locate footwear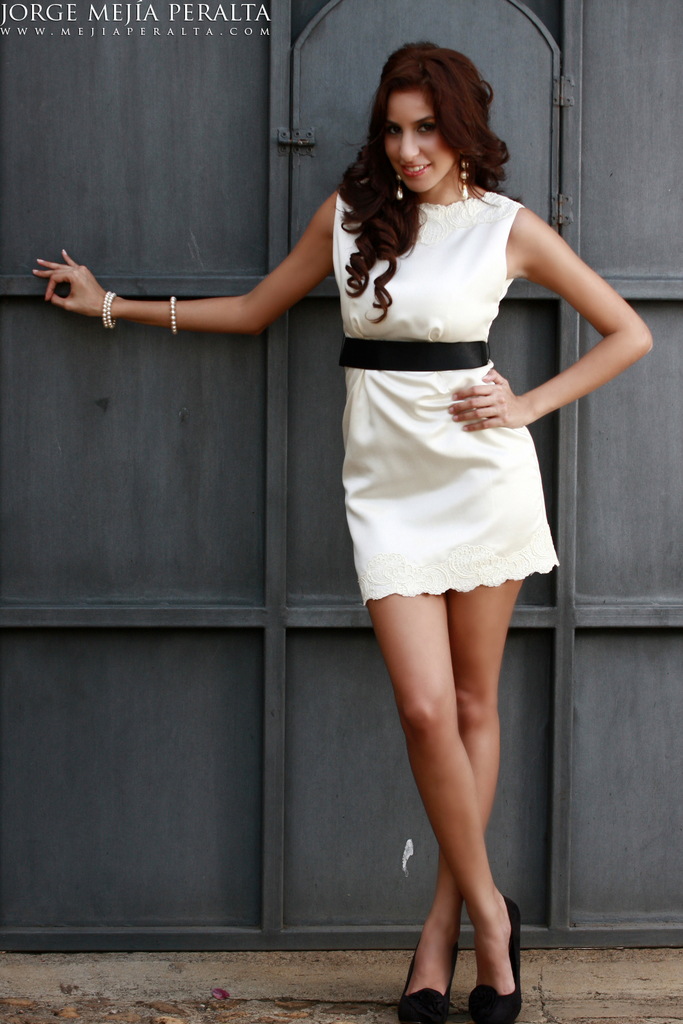
469,883,522,1023
